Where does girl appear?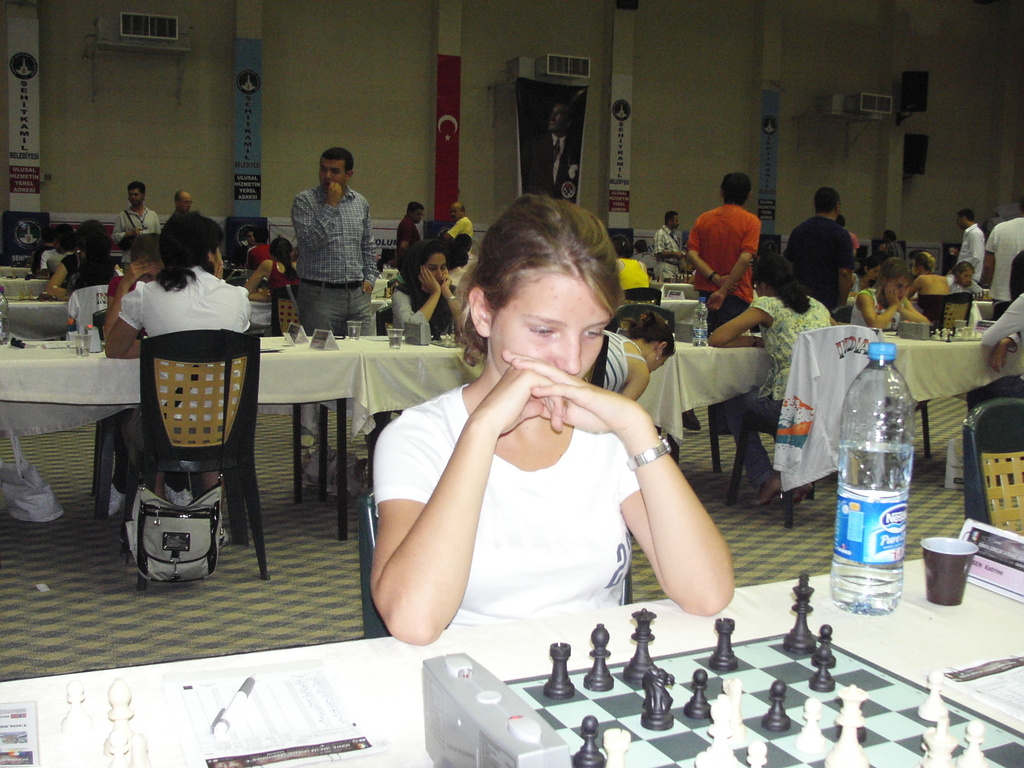
Appears at [x1=707, y1=249, x2=845, y2=502].
